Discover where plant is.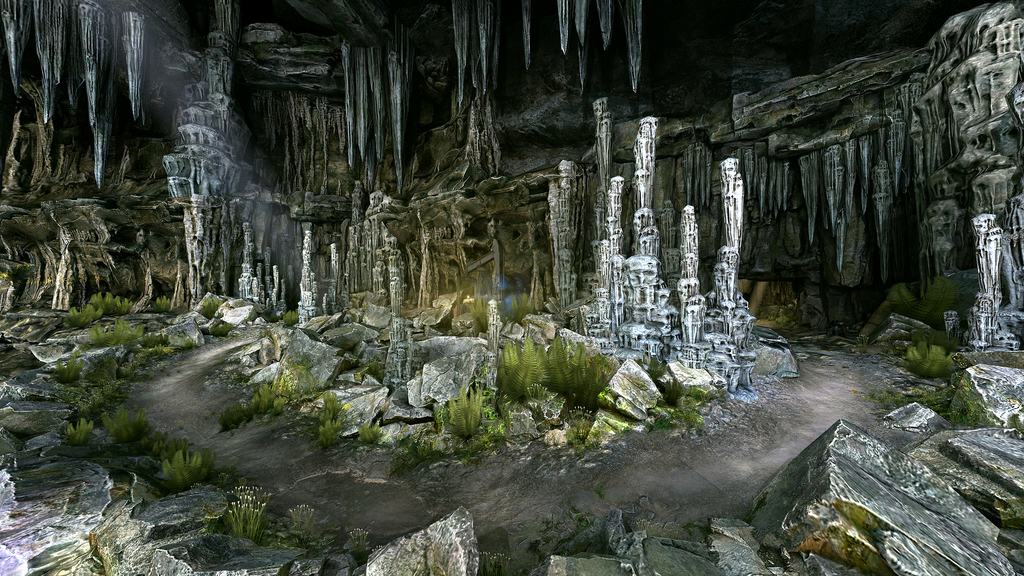
Discovered at 313,417,348,453.
